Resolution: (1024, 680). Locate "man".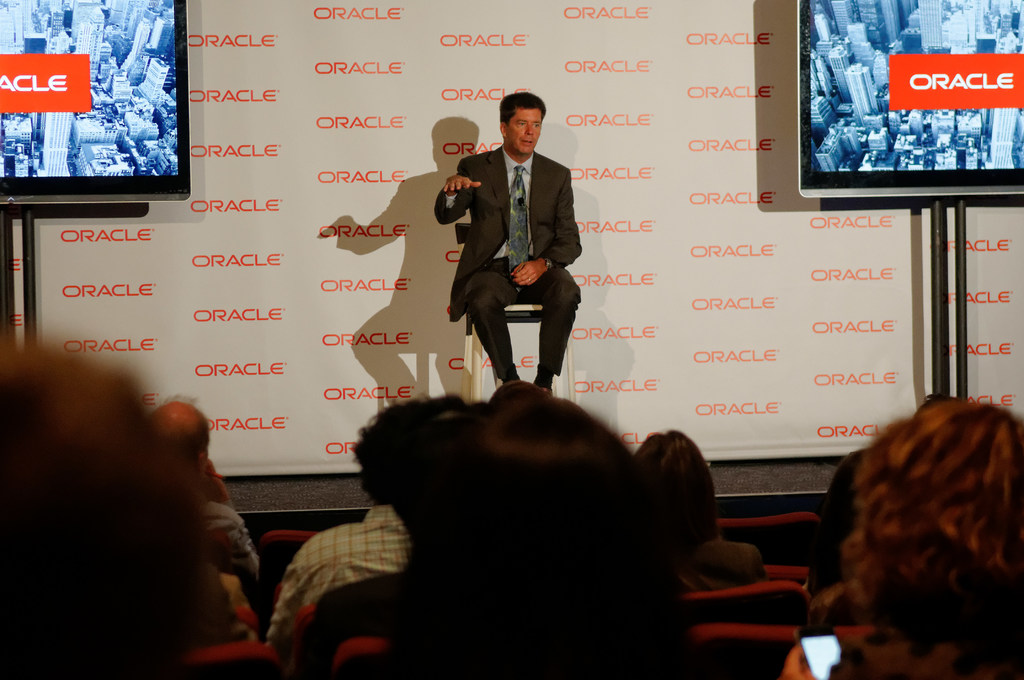
l=149, t=397, r=268, b=602.
